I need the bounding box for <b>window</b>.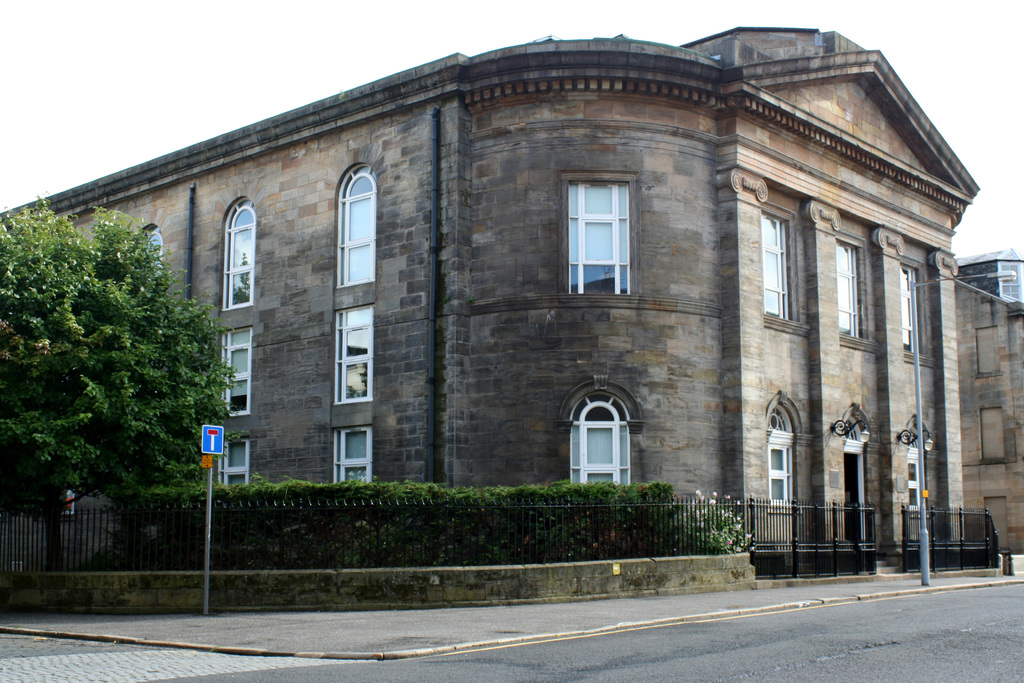
Here it is: bbox(838, 240, 863, 327).
